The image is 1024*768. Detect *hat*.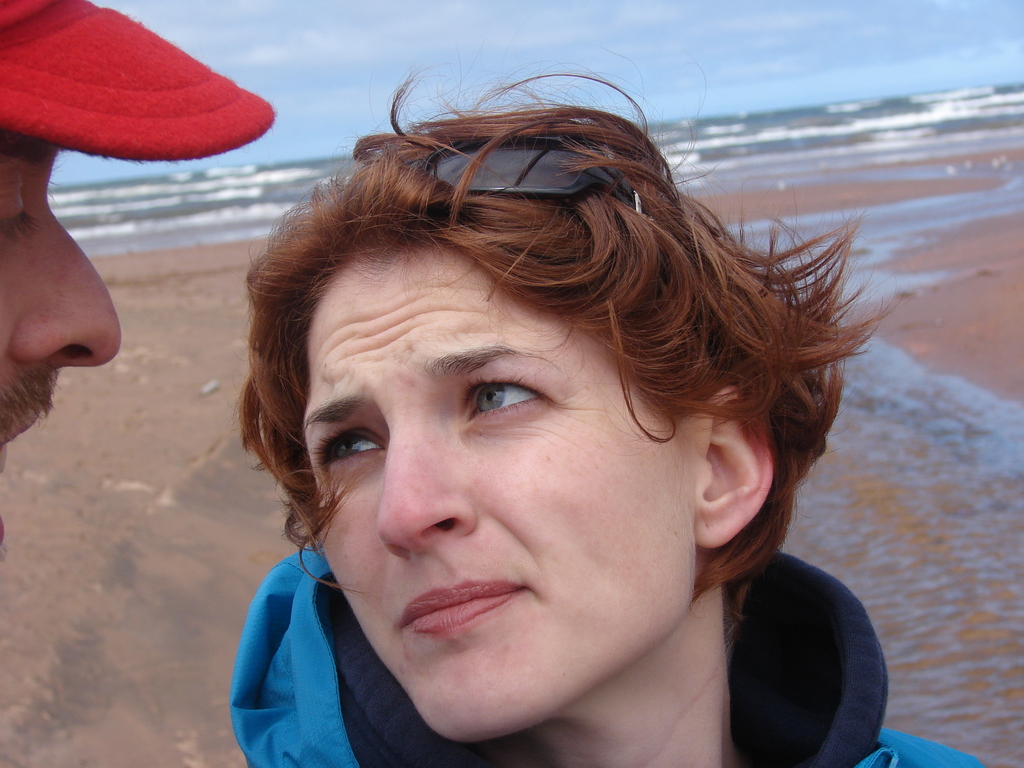
Detection: 0 0 275 164.
